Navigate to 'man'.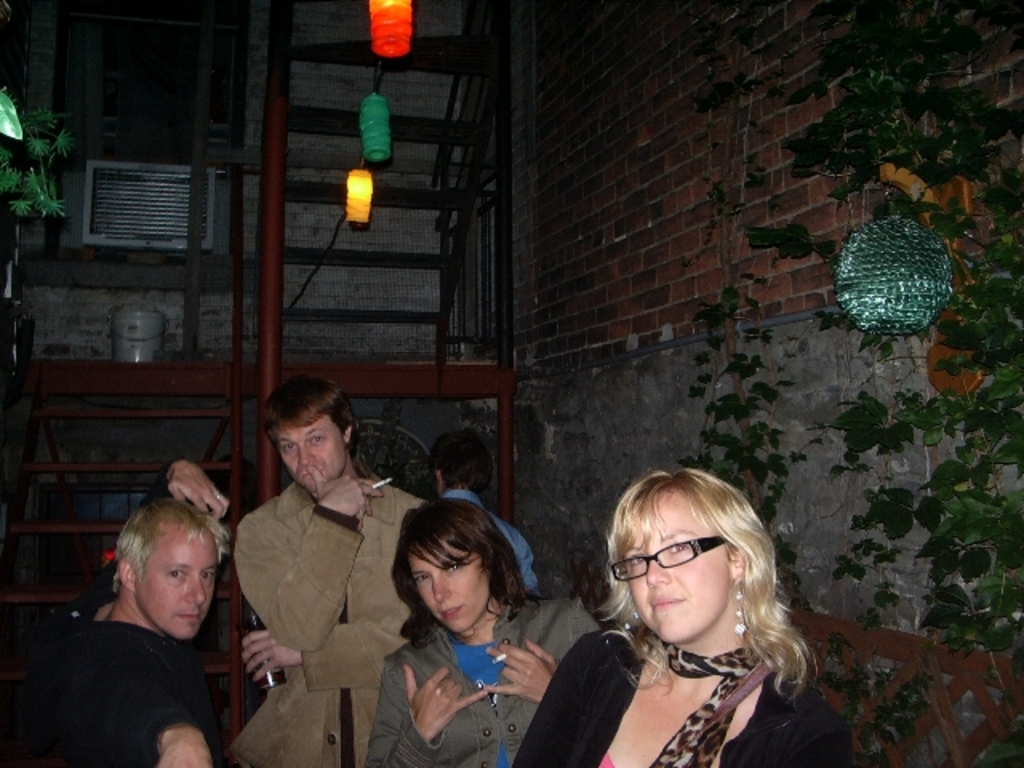
Navigation target: 426/430/542/597.
